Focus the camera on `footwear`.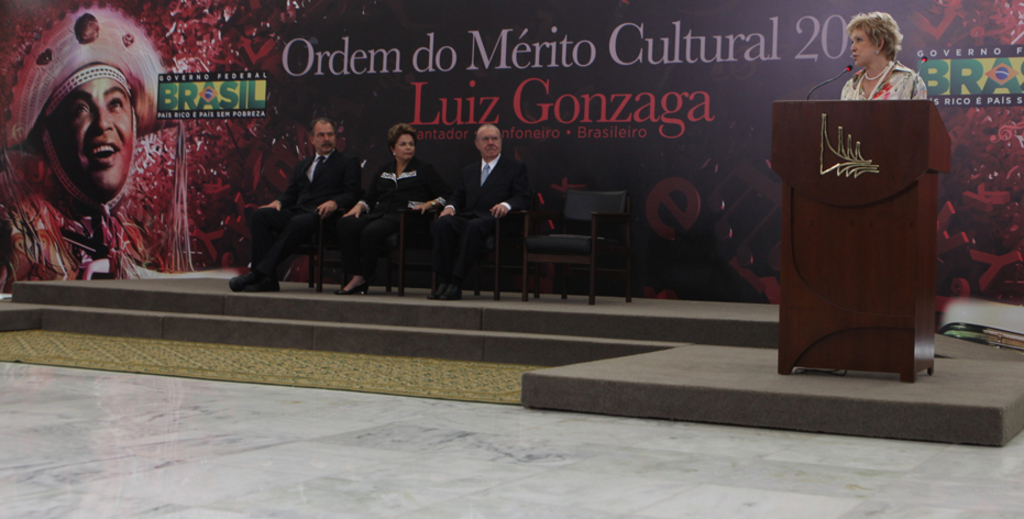
Focus region: x1=339 y1=286 x2=370 y2=297.
